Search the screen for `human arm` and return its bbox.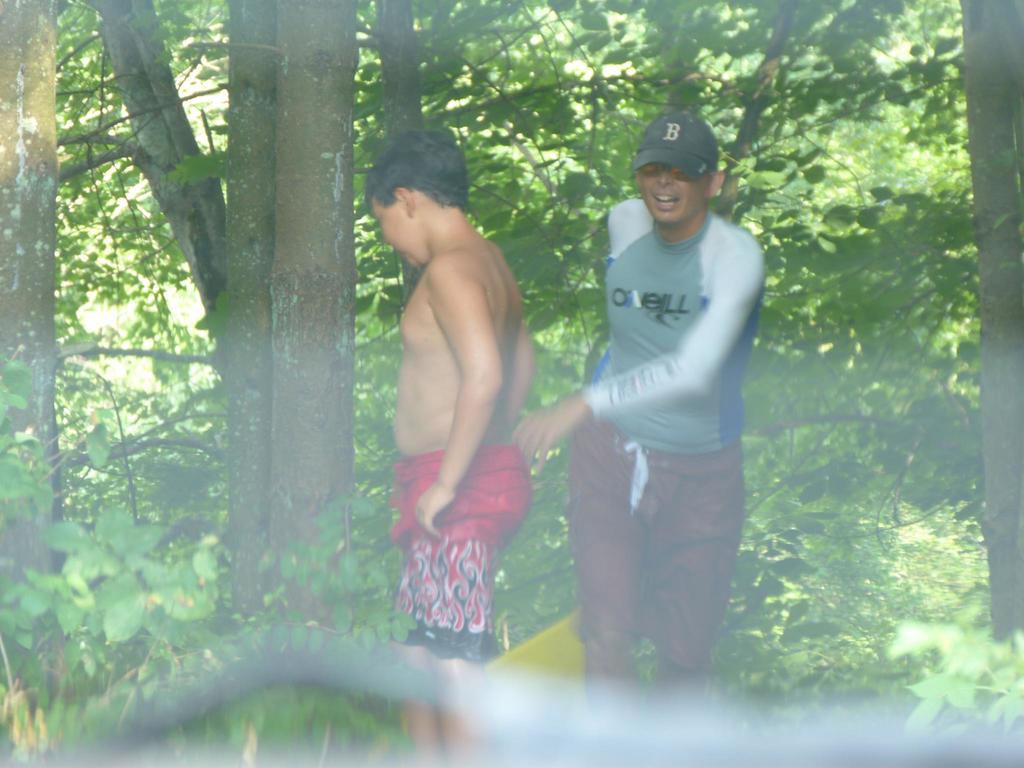
Found: (x1=397, y1=253, x2=518, y2=591).
